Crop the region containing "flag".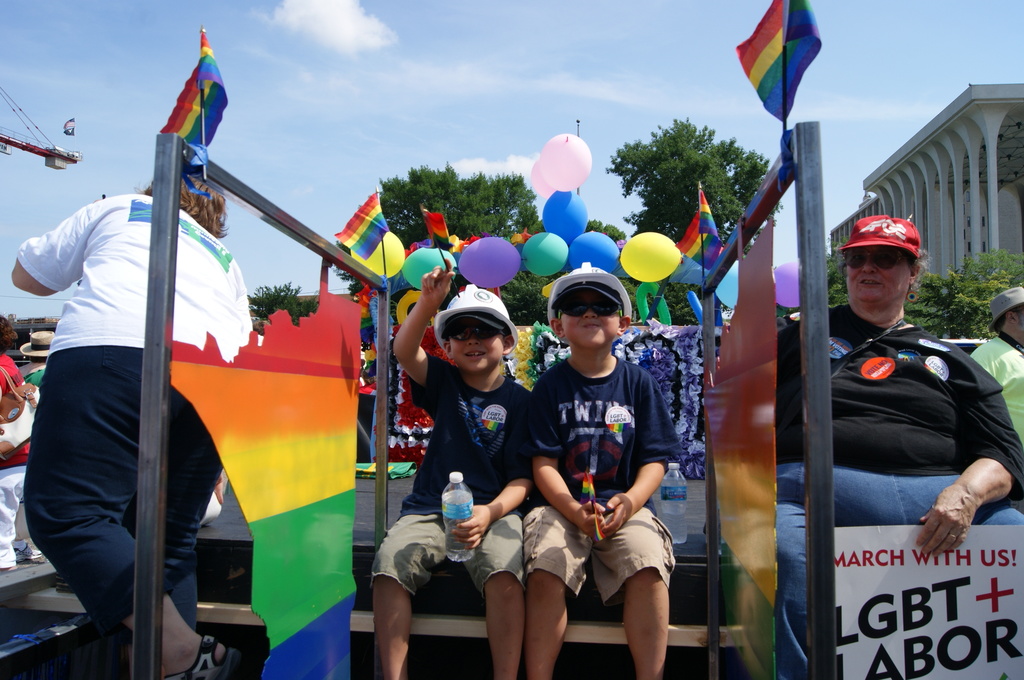
Crop region: [left=416, top=201, right=452, bottom=238].
